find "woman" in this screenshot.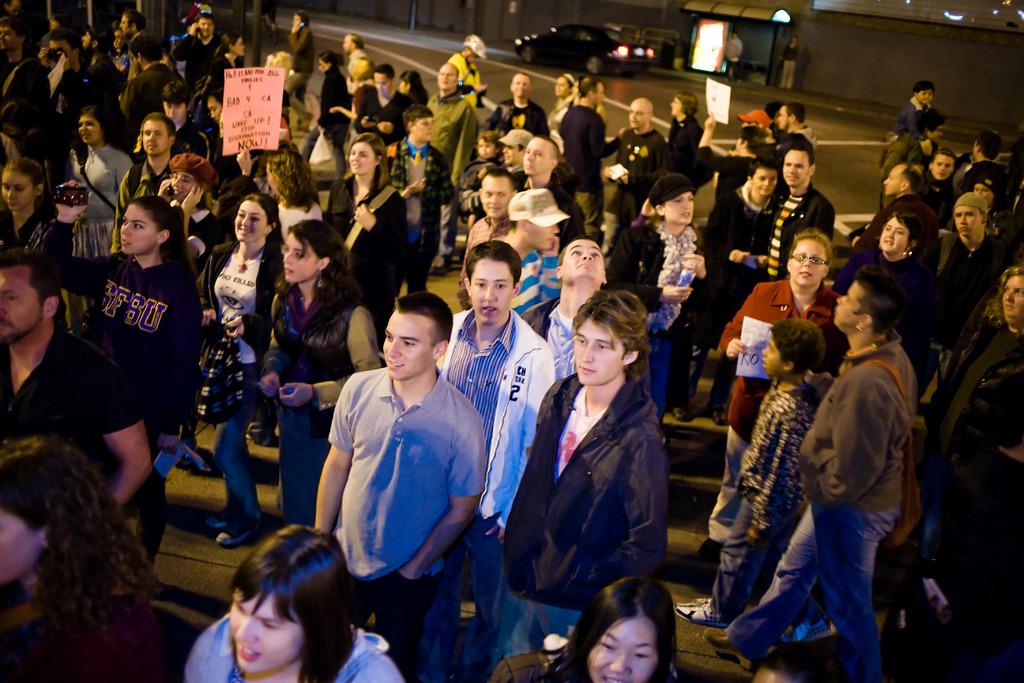
The bounding box for "woman" is locate(614, 174, 703, 422).
